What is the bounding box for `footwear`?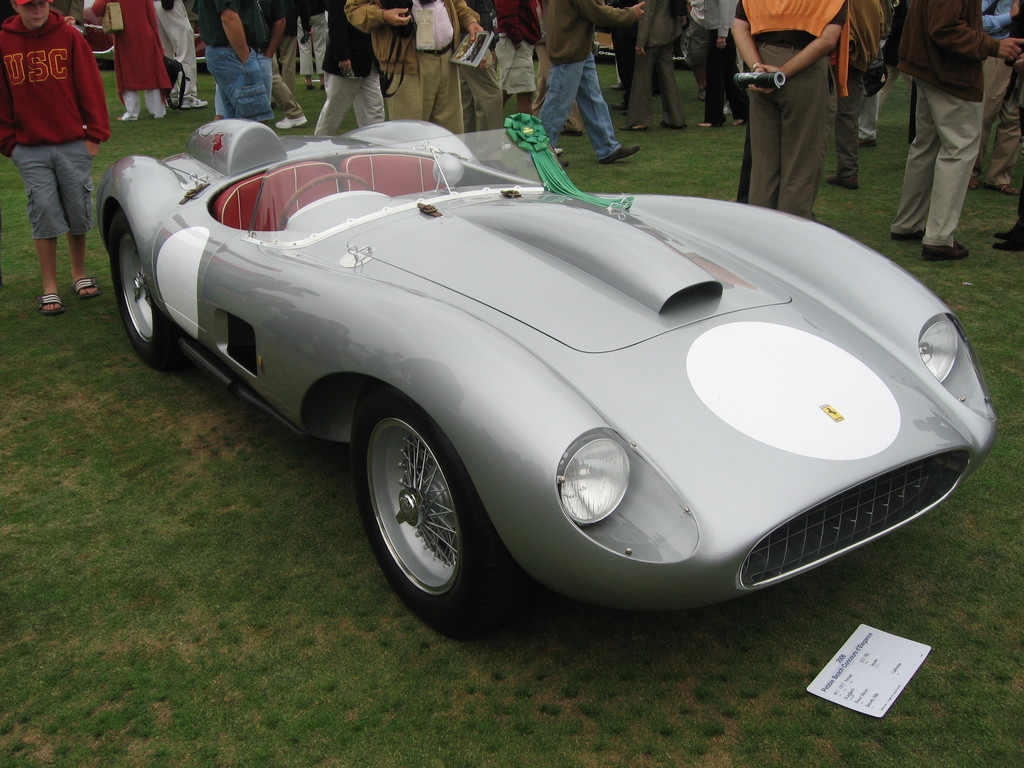
select_region(36, 292, 63, 315).
